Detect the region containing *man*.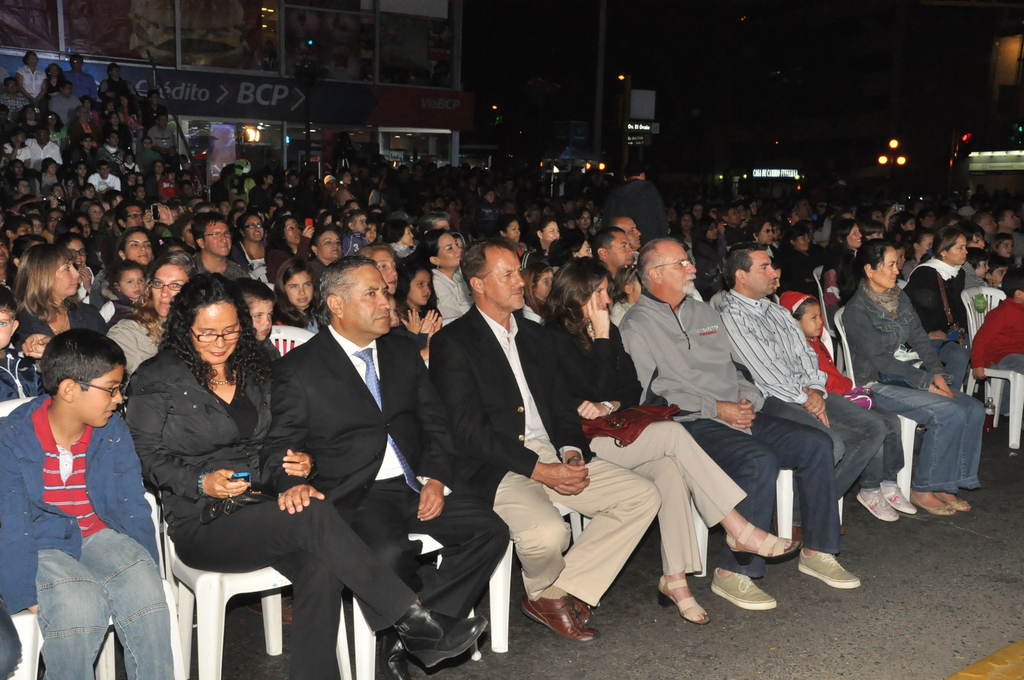
[995, 207, 1023, 264].
